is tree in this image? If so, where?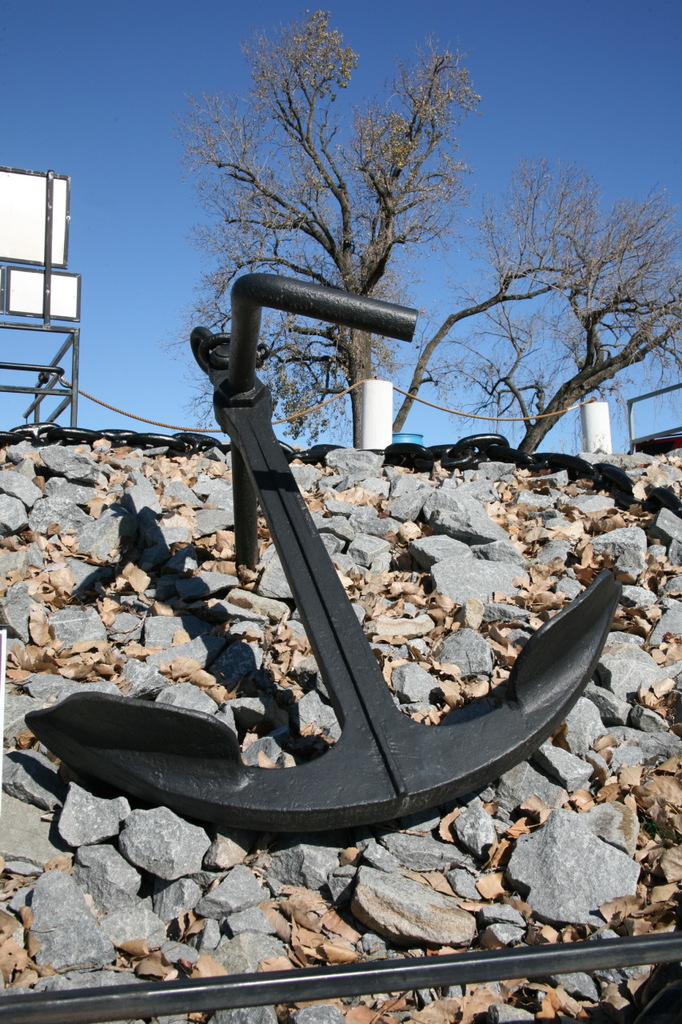
Yes, at 430:198:681:454.
